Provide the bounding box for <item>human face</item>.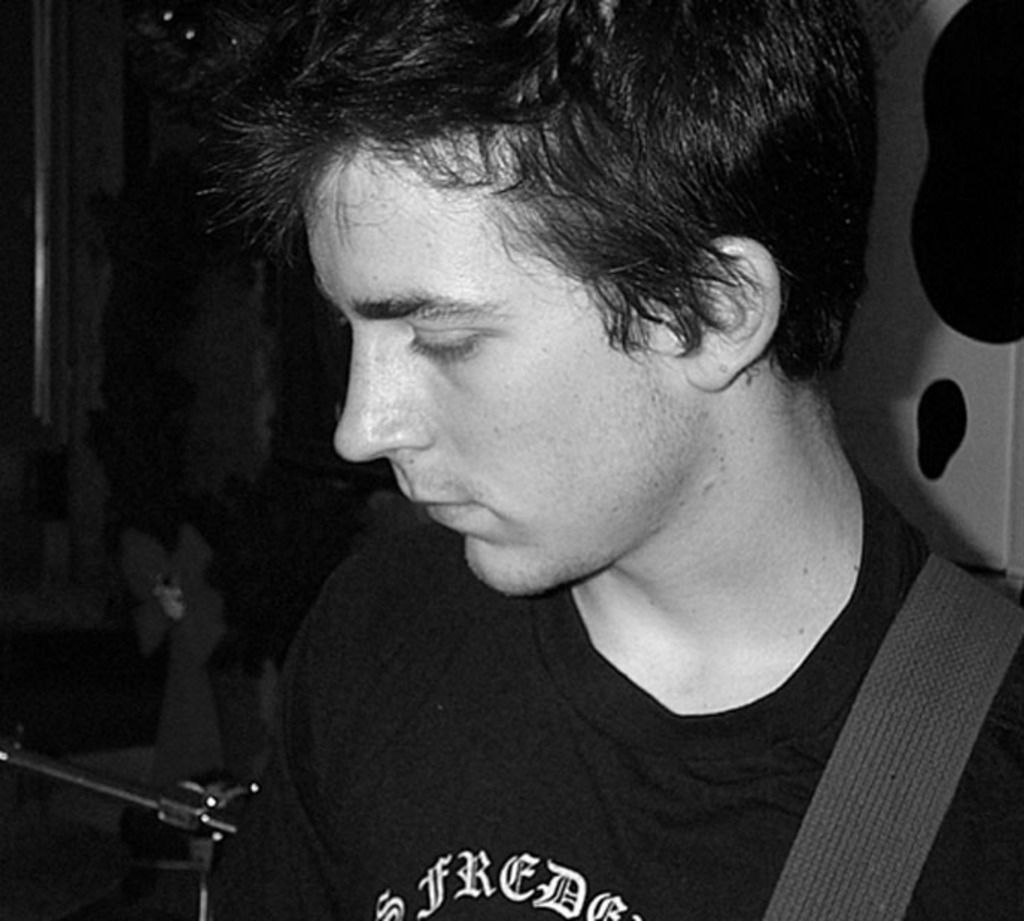
x1=298, y1=161, x2=683, y2=592.
